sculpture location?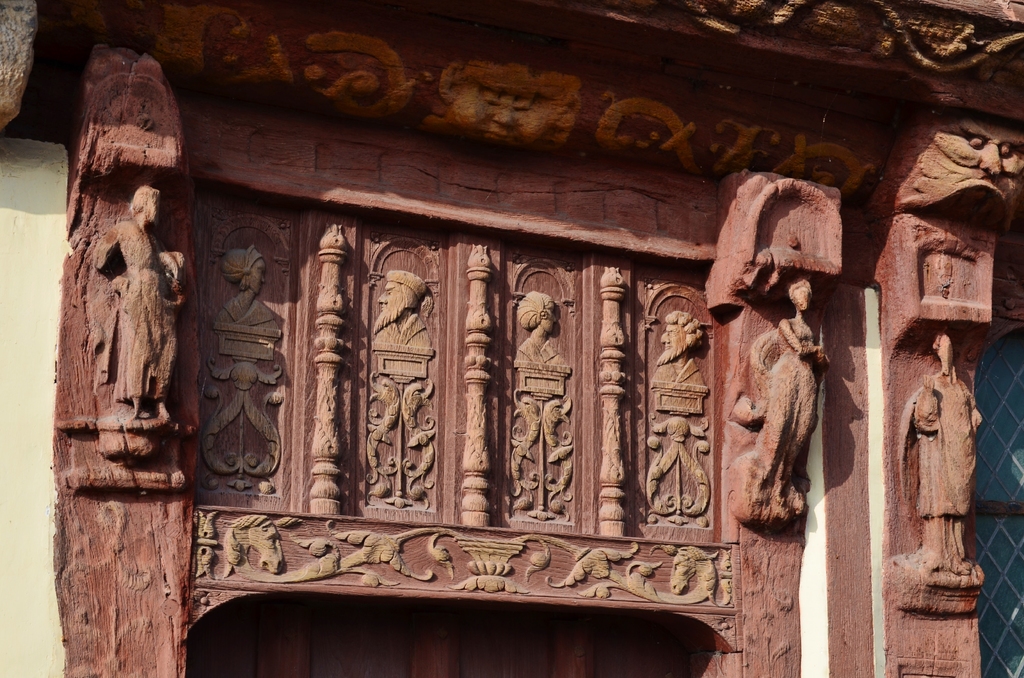
box=[514, 290, 570, 367]
